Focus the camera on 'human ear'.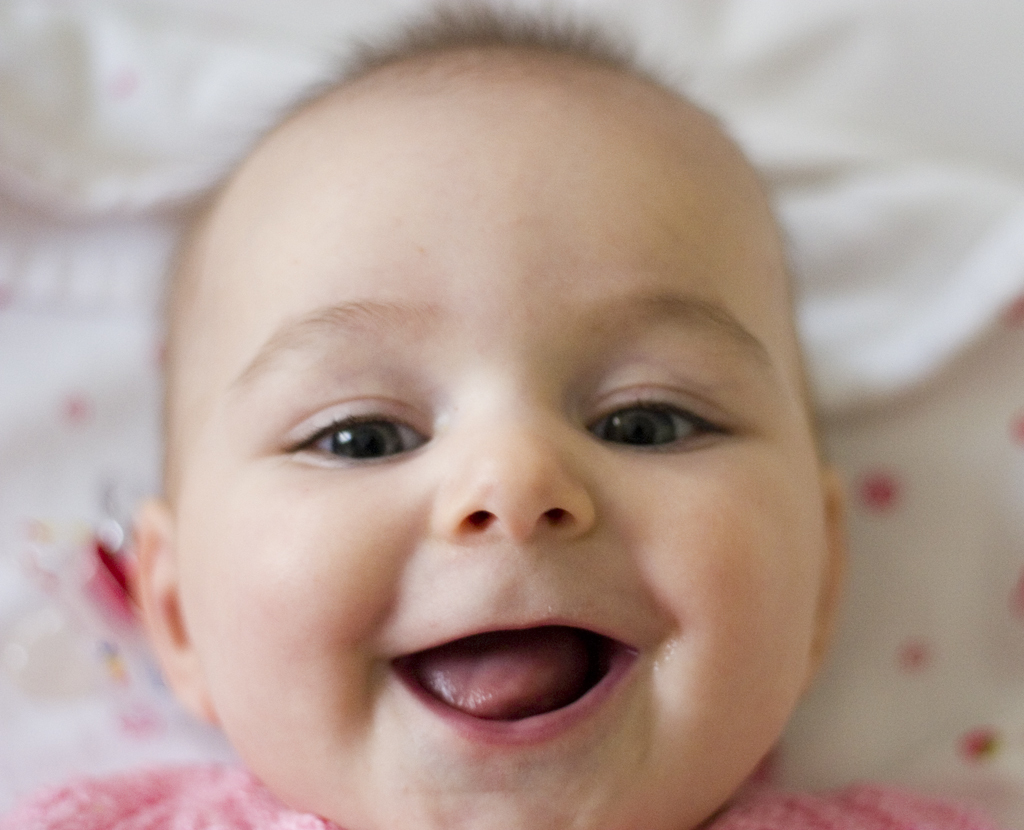
Focus region: pyautogui.locateOnScreen(819, 462, 852, 678).
